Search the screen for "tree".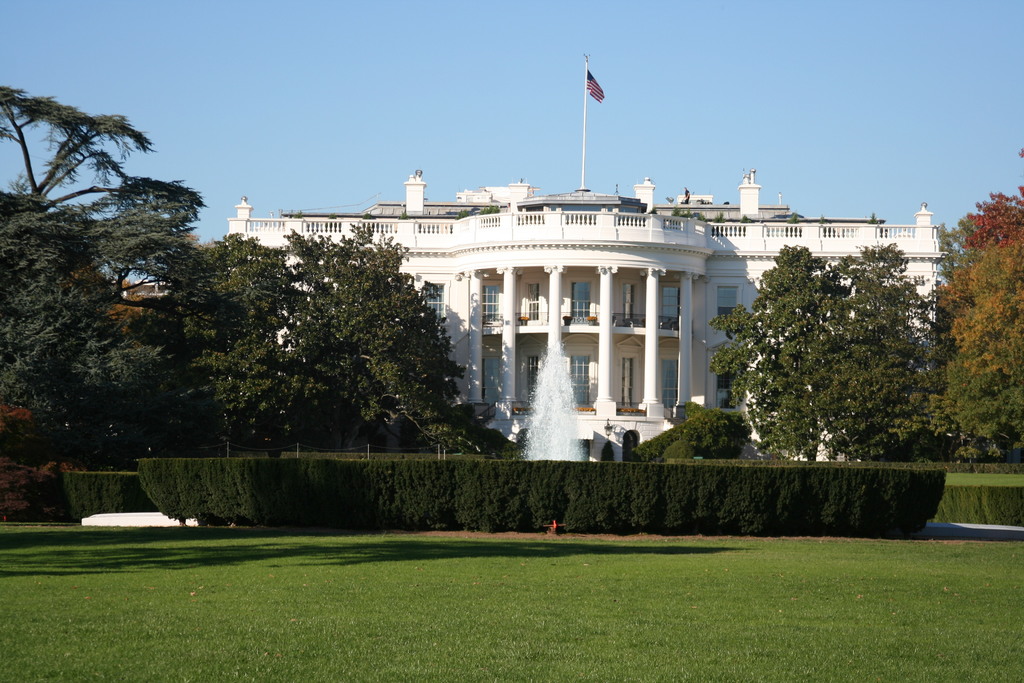
Found at (716, 234, 964, 483).
